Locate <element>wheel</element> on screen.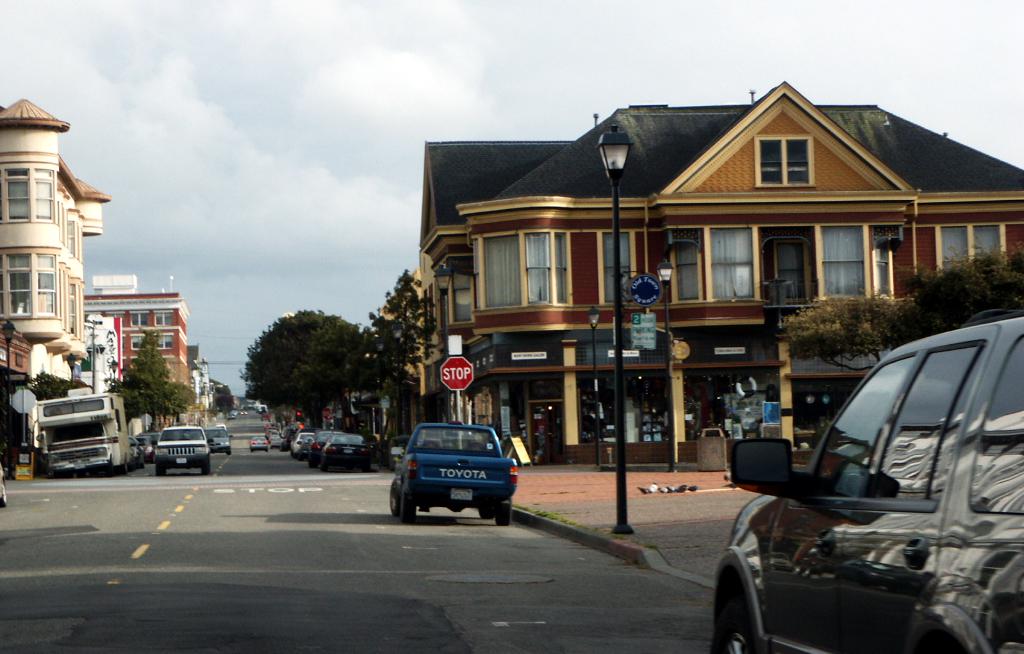
On screen at (left=0, top=486, right=6, bottom=508).
